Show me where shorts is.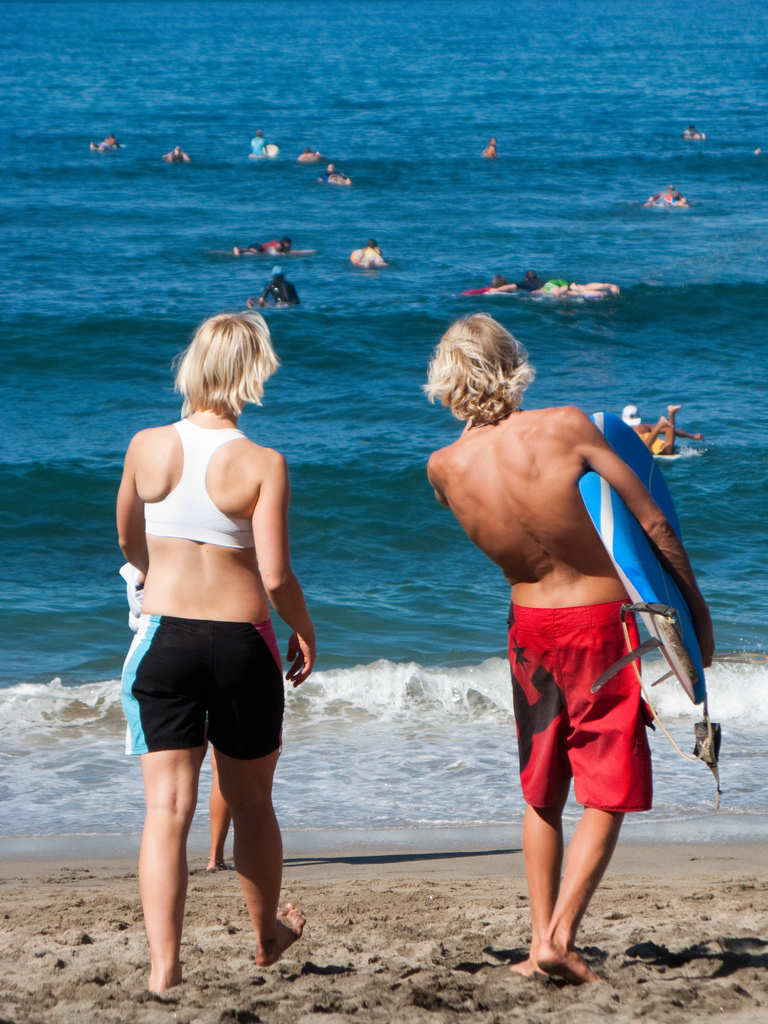
shorts is at locate(506, 606, 653, 816).
